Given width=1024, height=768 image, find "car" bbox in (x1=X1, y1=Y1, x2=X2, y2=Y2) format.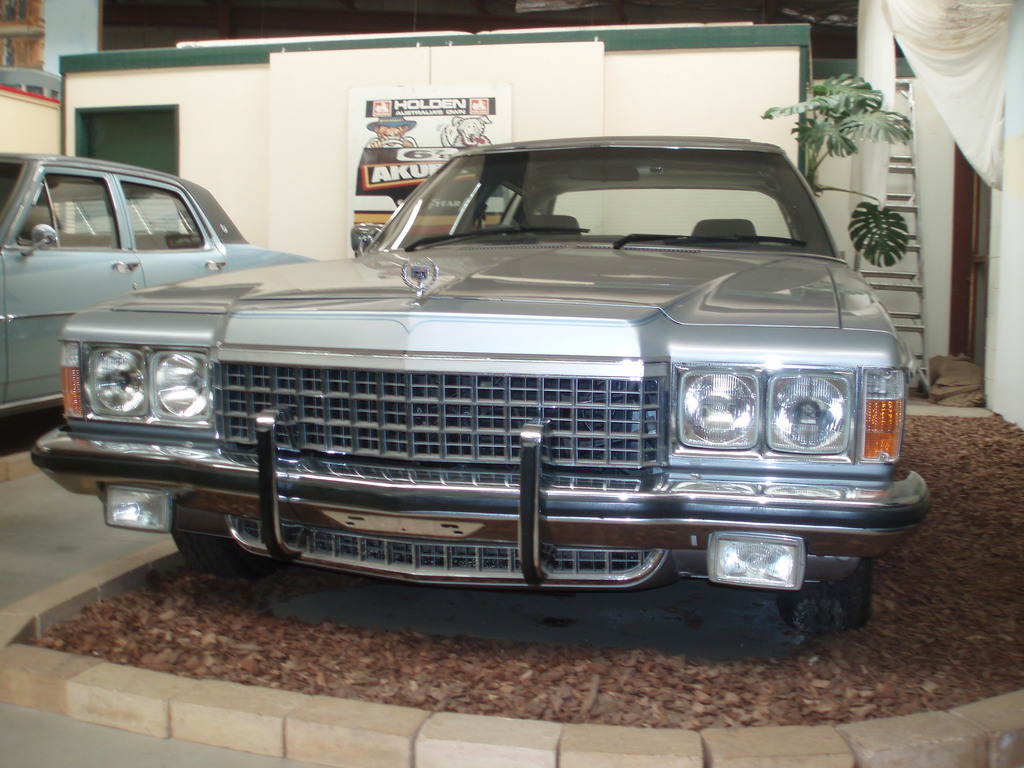
(x1=28, y1=134, x2=926, y2=628).
